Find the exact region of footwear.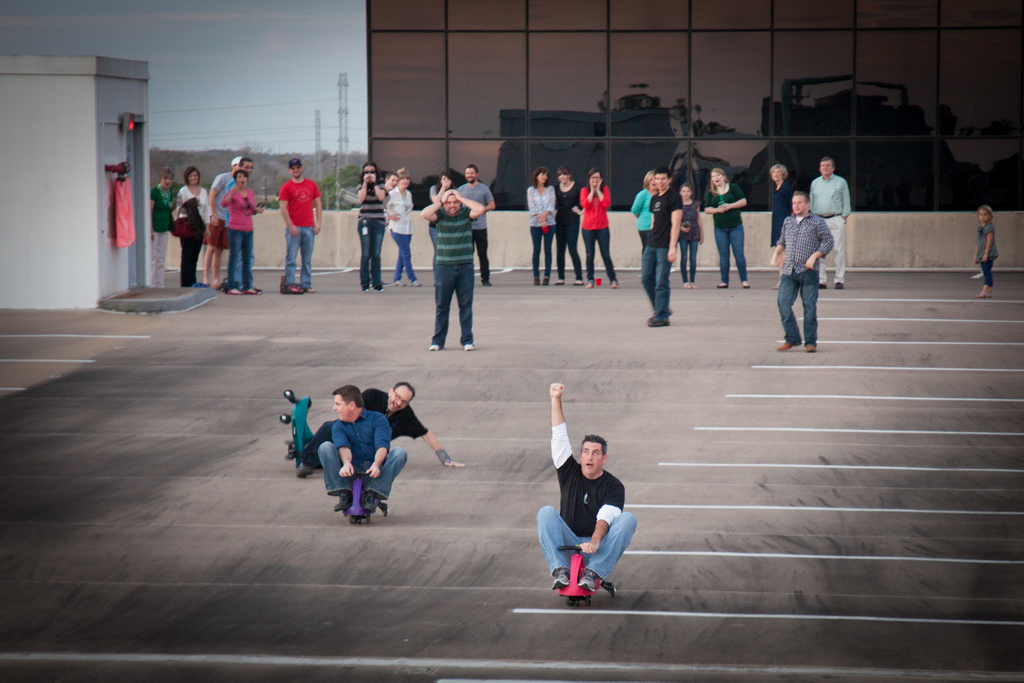
Exact region: 612/281/621/287.
